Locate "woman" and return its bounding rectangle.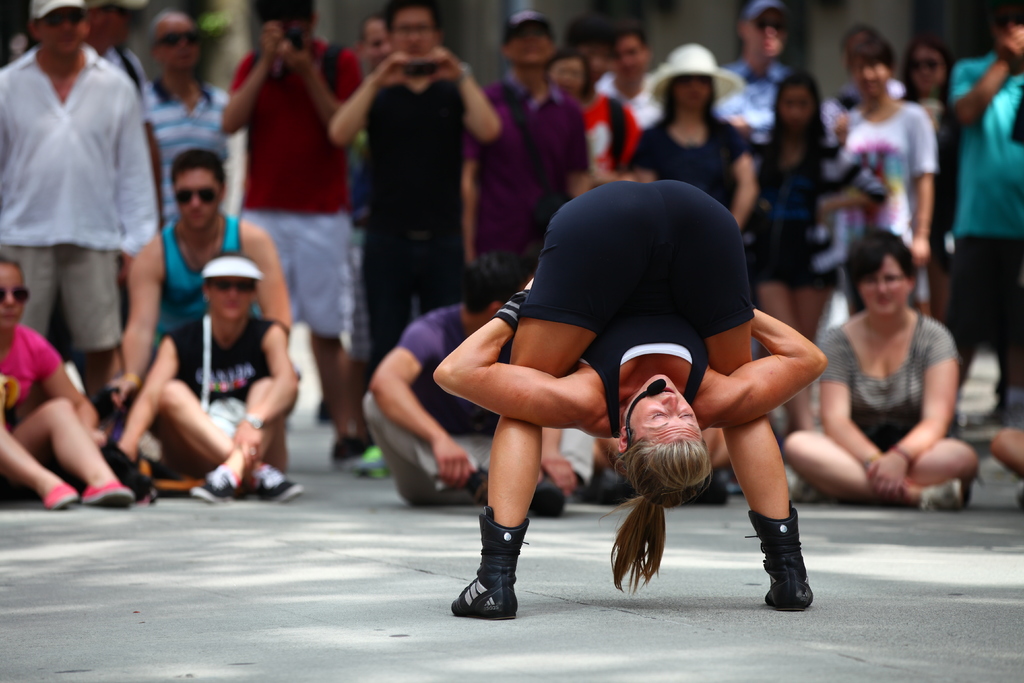
<region>797, 230, 980, 511</region>.
